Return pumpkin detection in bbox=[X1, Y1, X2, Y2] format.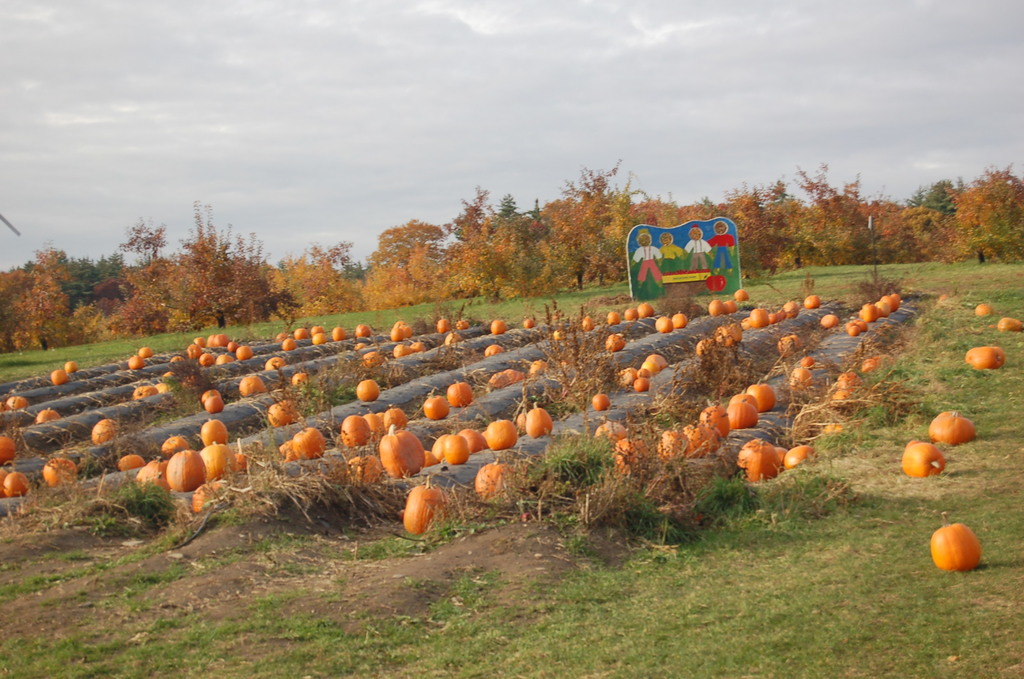
bbox=[525, 405, 561, 439].
